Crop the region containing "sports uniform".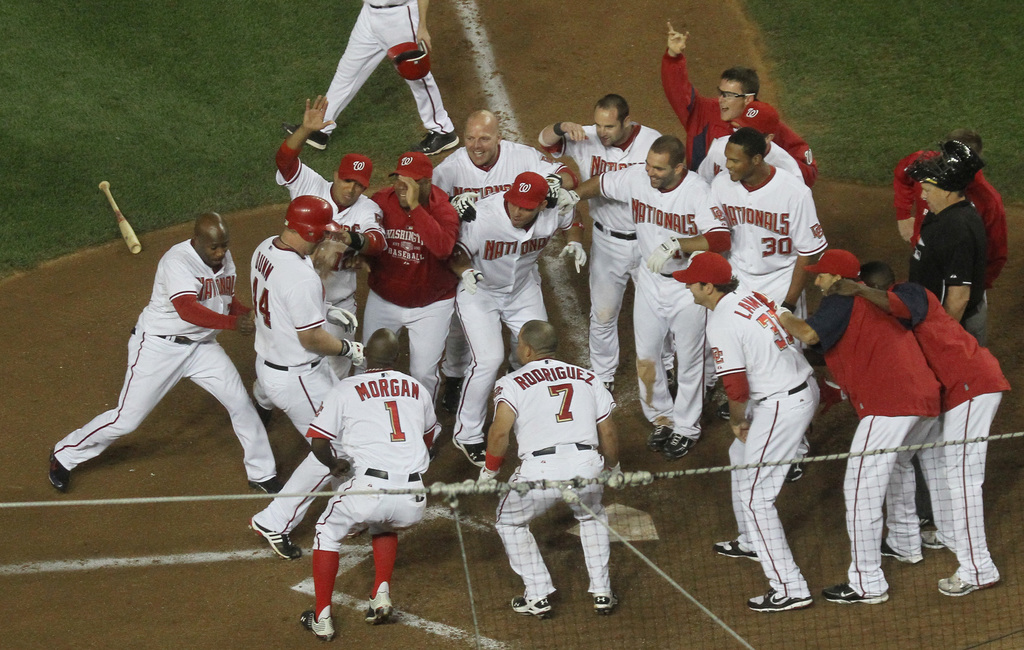
Crop region: x1=886, y1=280, x2=1023, y2=596.
